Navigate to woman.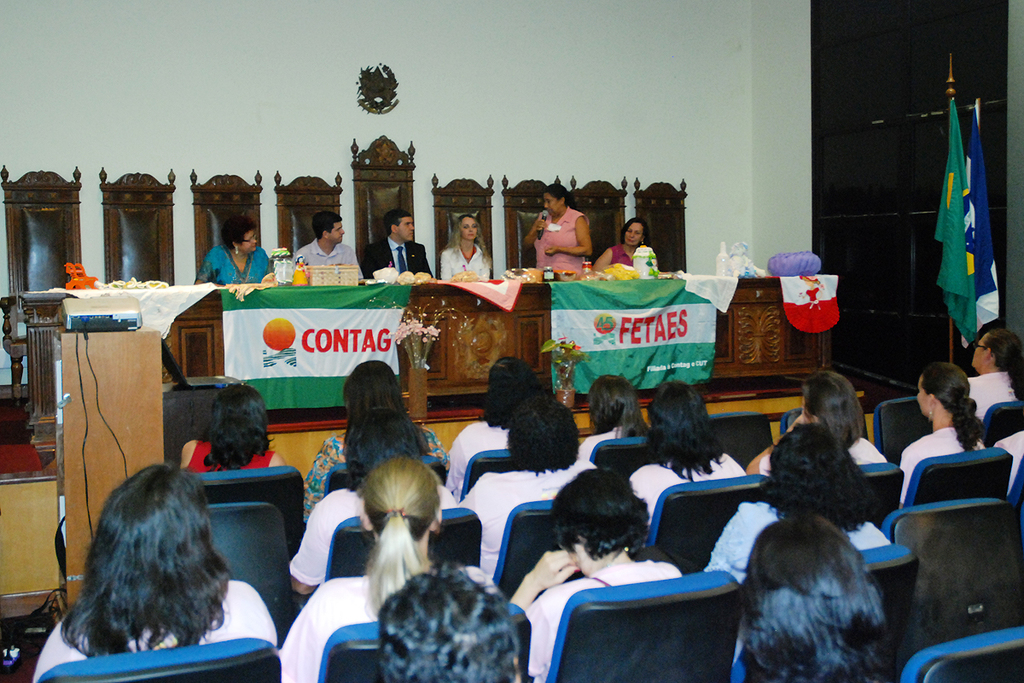
Navigation target: (x1=590, y1=216, x2=652, y2=275).
